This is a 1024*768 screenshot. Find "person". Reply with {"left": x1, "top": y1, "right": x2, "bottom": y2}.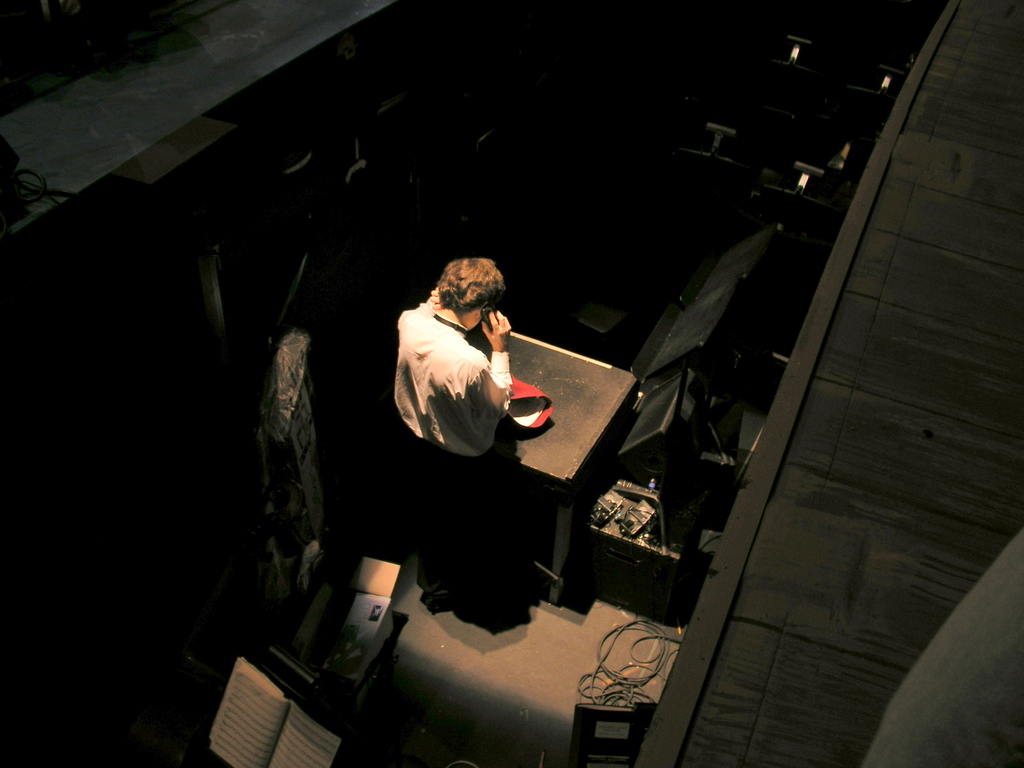
{"left": 389, "top": 256, "right": 524, "bottom": 631}.
